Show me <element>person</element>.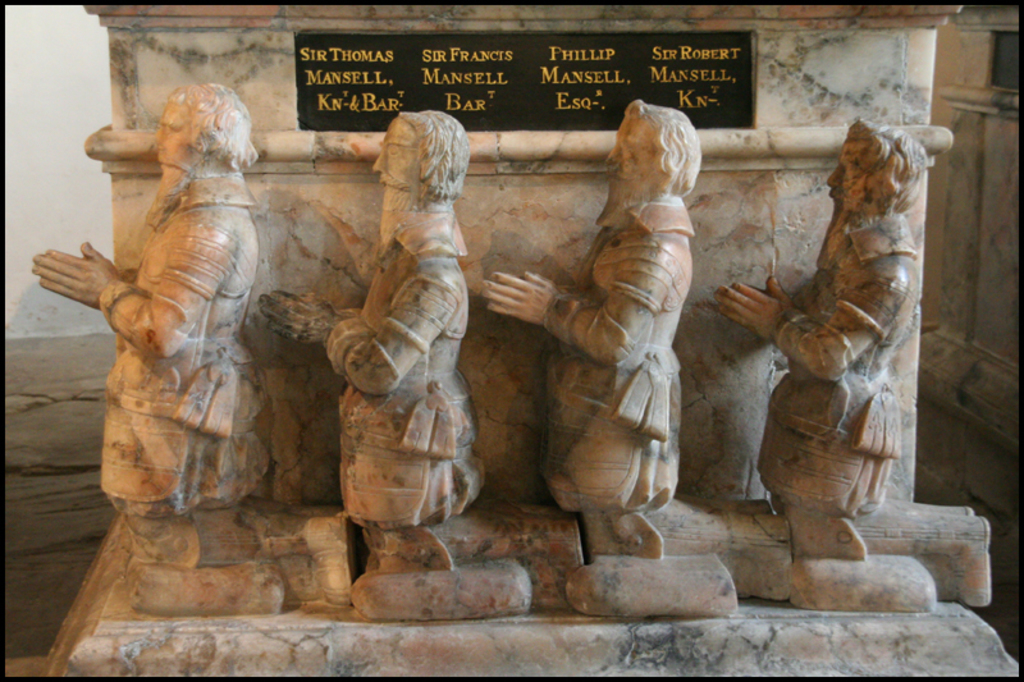
<element>person</element> is here: bbox(476, 97, 696, 559).
